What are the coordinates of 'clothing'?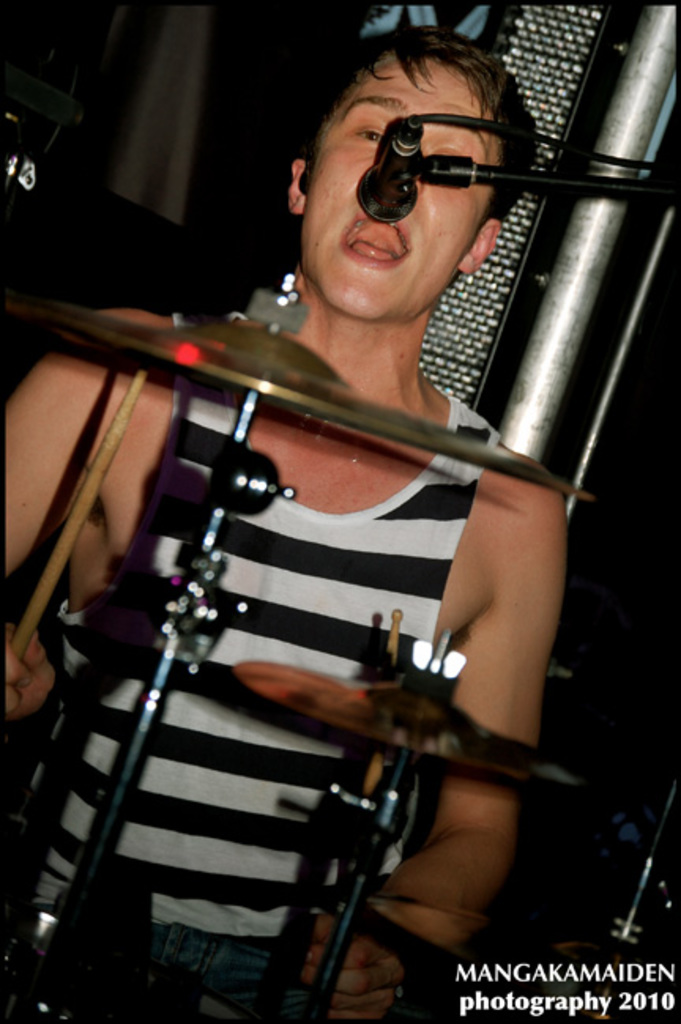
0:314:508:1022.
